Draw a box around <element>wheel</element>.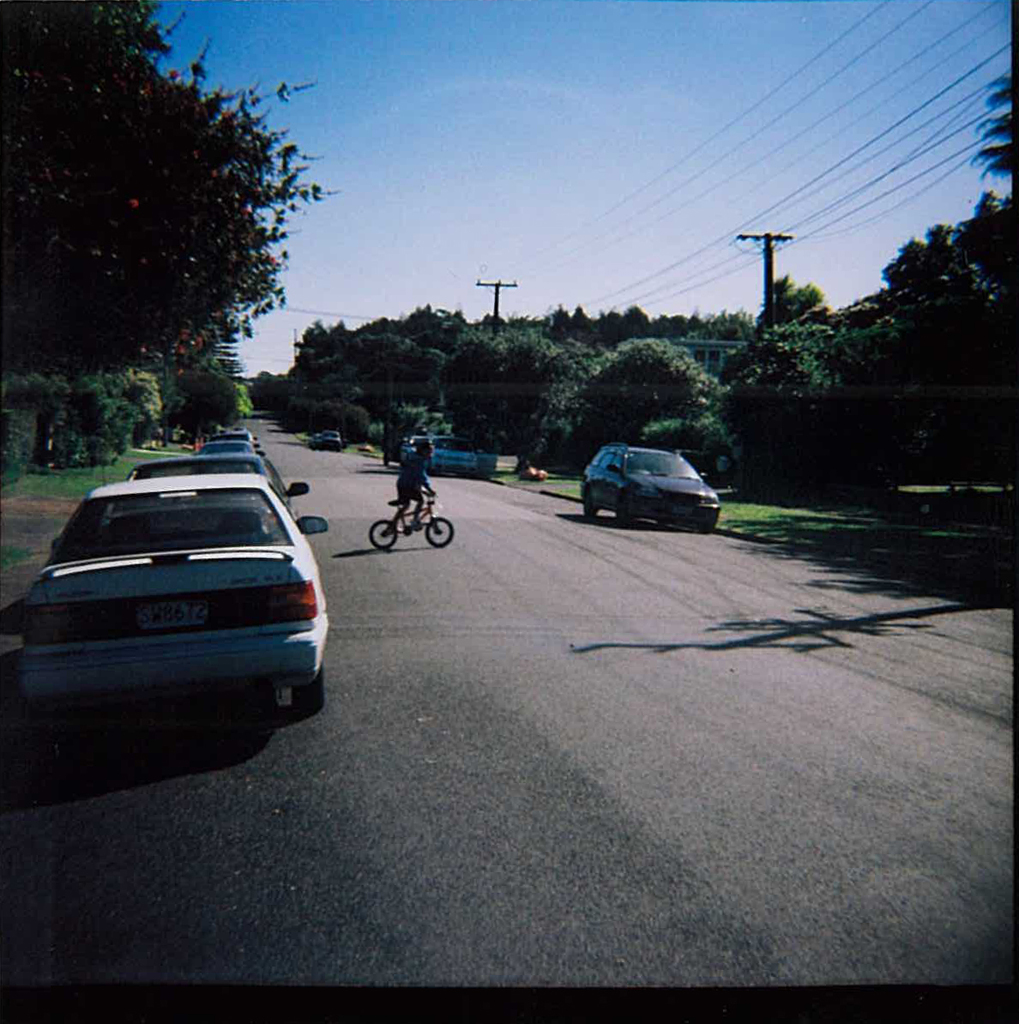
{"left": 694, "top": 520, "right": 714, "bottom": 534}.
